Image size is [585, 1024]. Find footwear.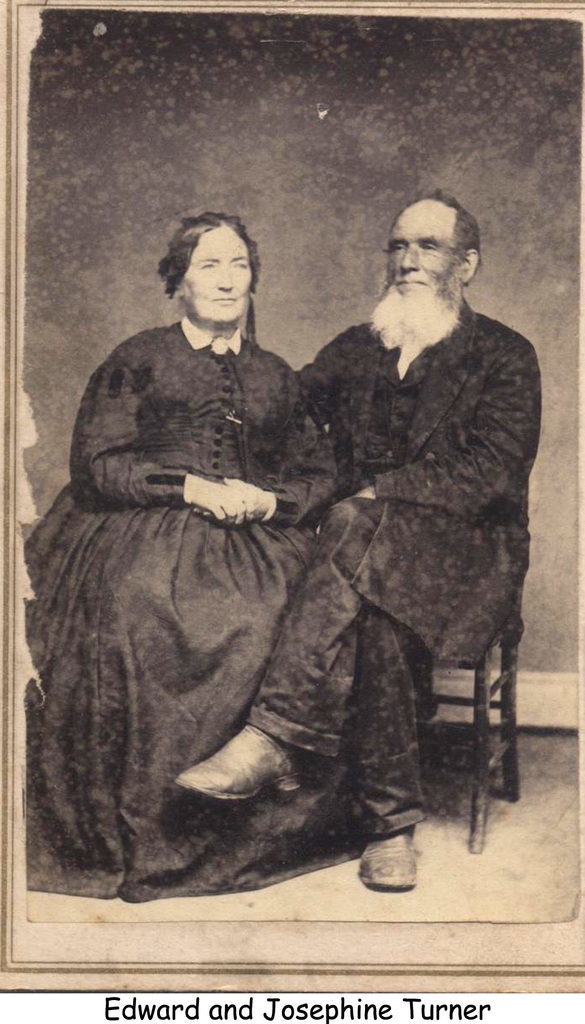
[x1=365, y1=837, x2=435, y2=888].
